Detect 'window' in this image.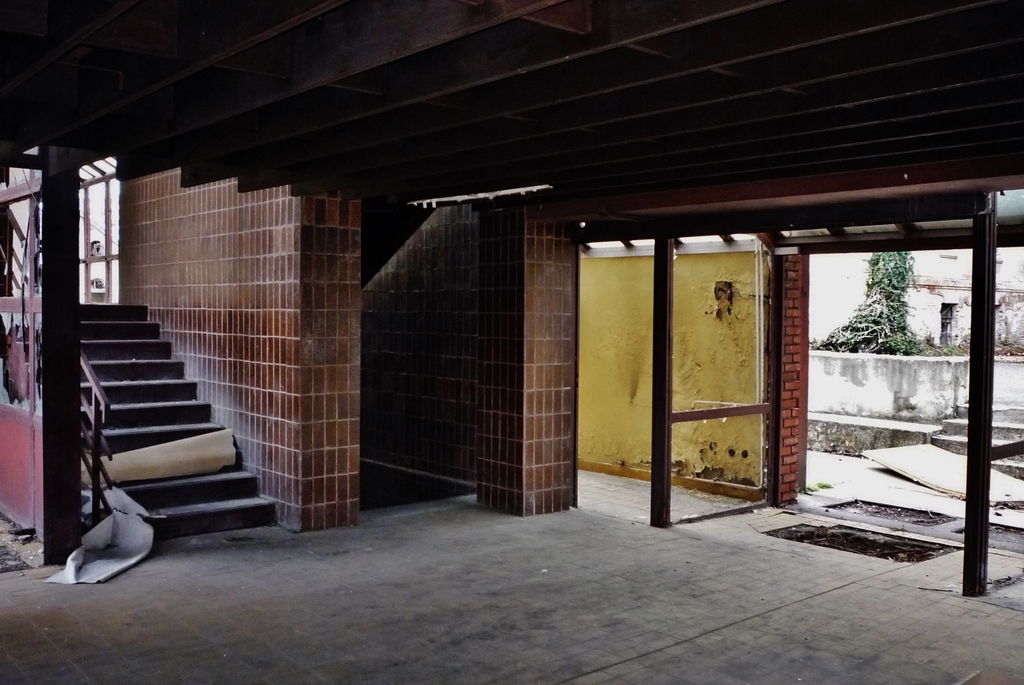
Detection: select_region(935, 296, 962, 352).
